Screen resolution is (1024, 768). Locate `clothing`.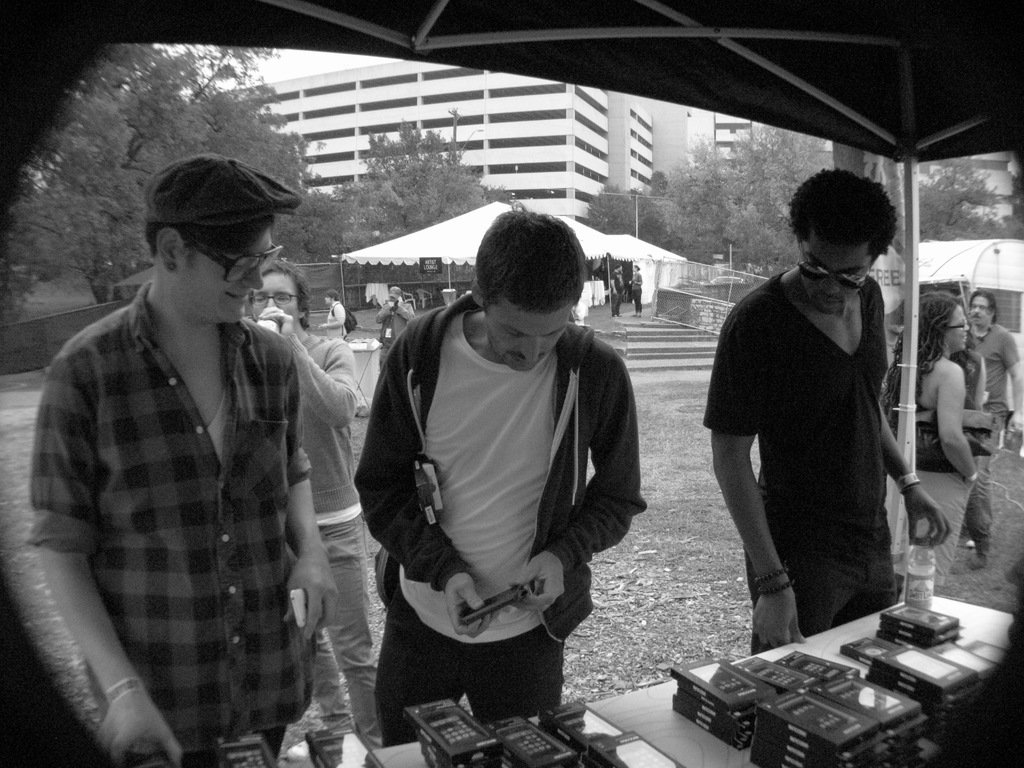
x1=28, y1=280, x2=323, y2=764.
